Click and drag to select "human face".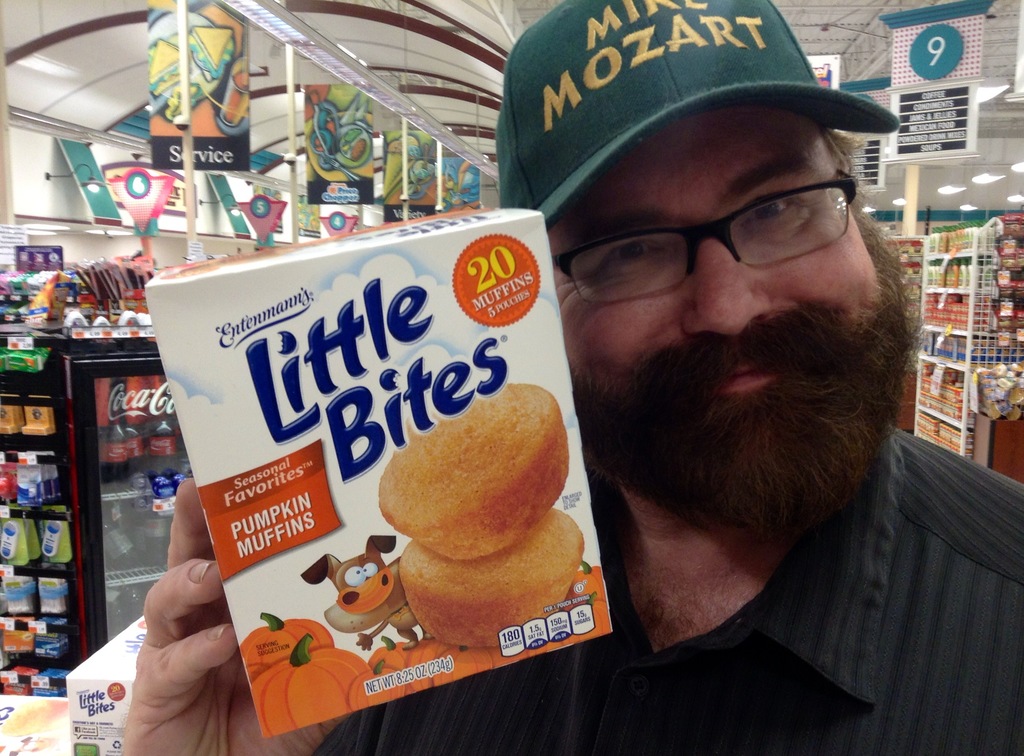
Selection: rect(540, 99, 883, 404).
